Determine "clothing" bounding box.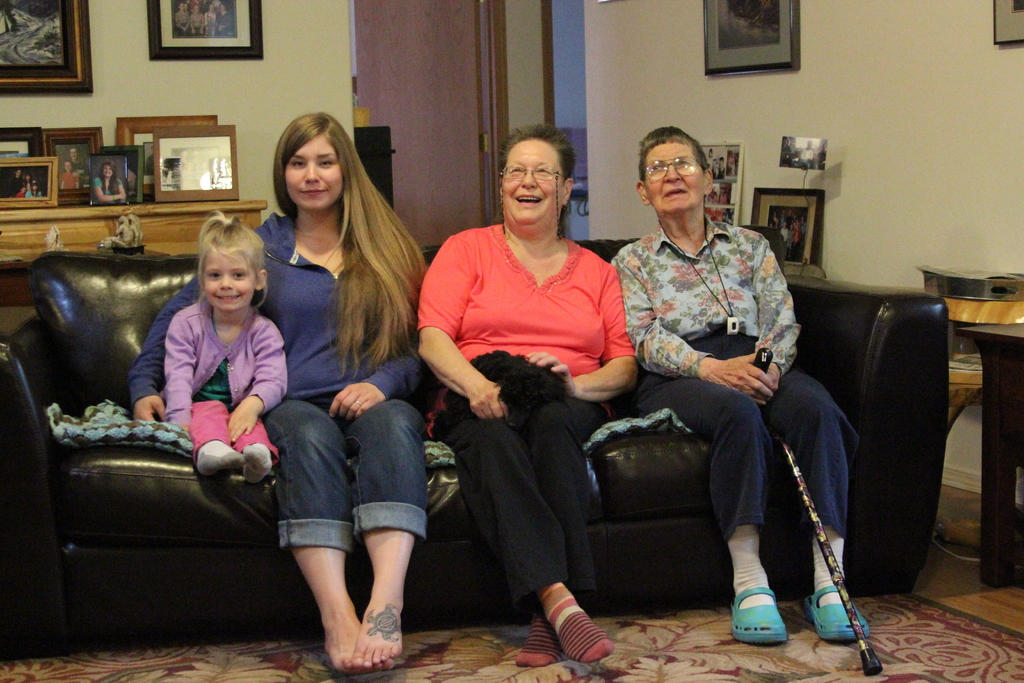
Determined: [left=28, top=186, right=48, bottom=195].
